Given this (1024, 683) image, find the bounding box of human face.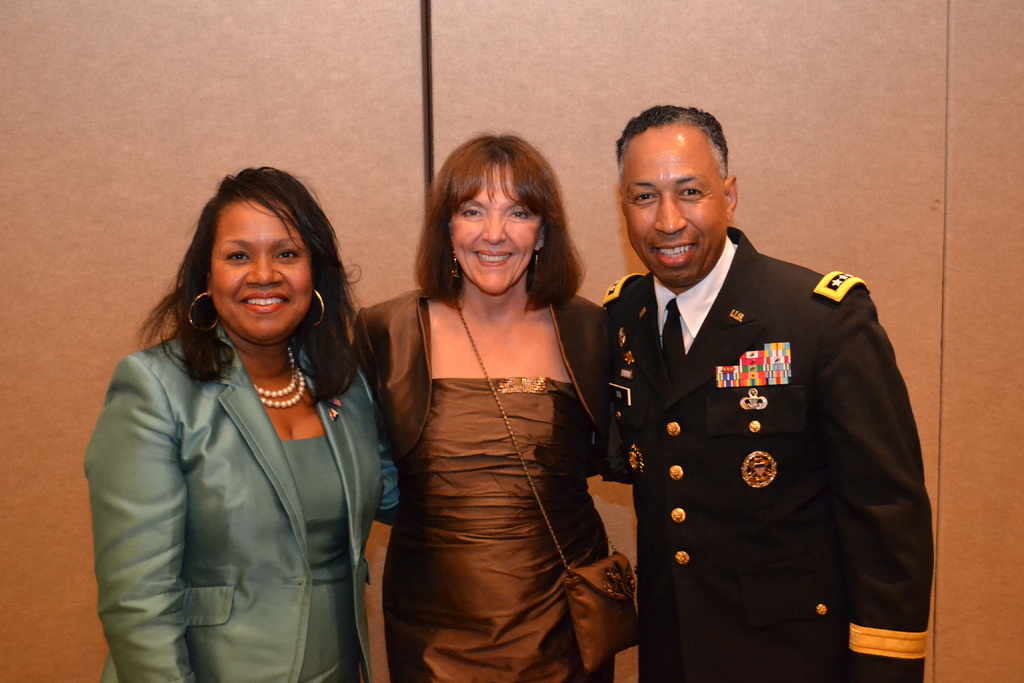
region(209, 199, 309, 336).
